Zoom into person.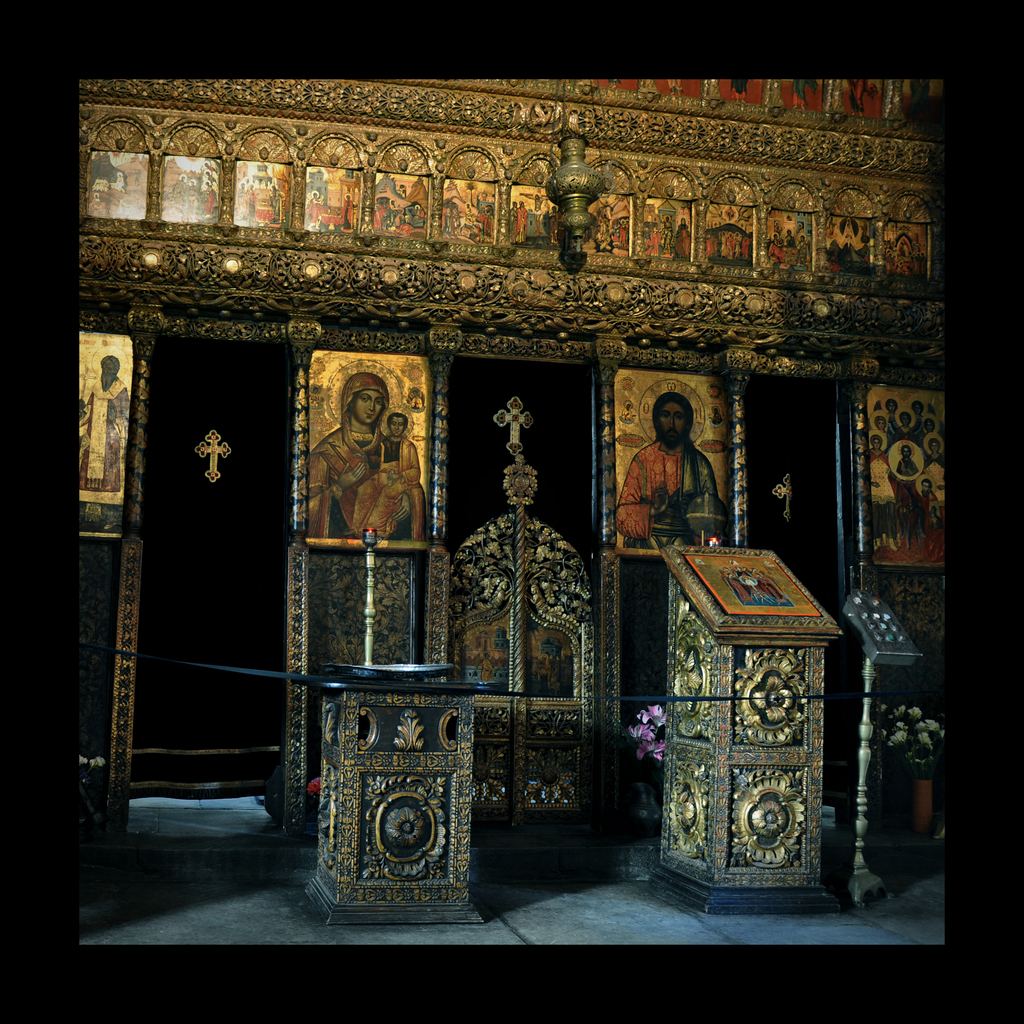
Zoom target: [left=885, top=236, right=925, bottom=275].
